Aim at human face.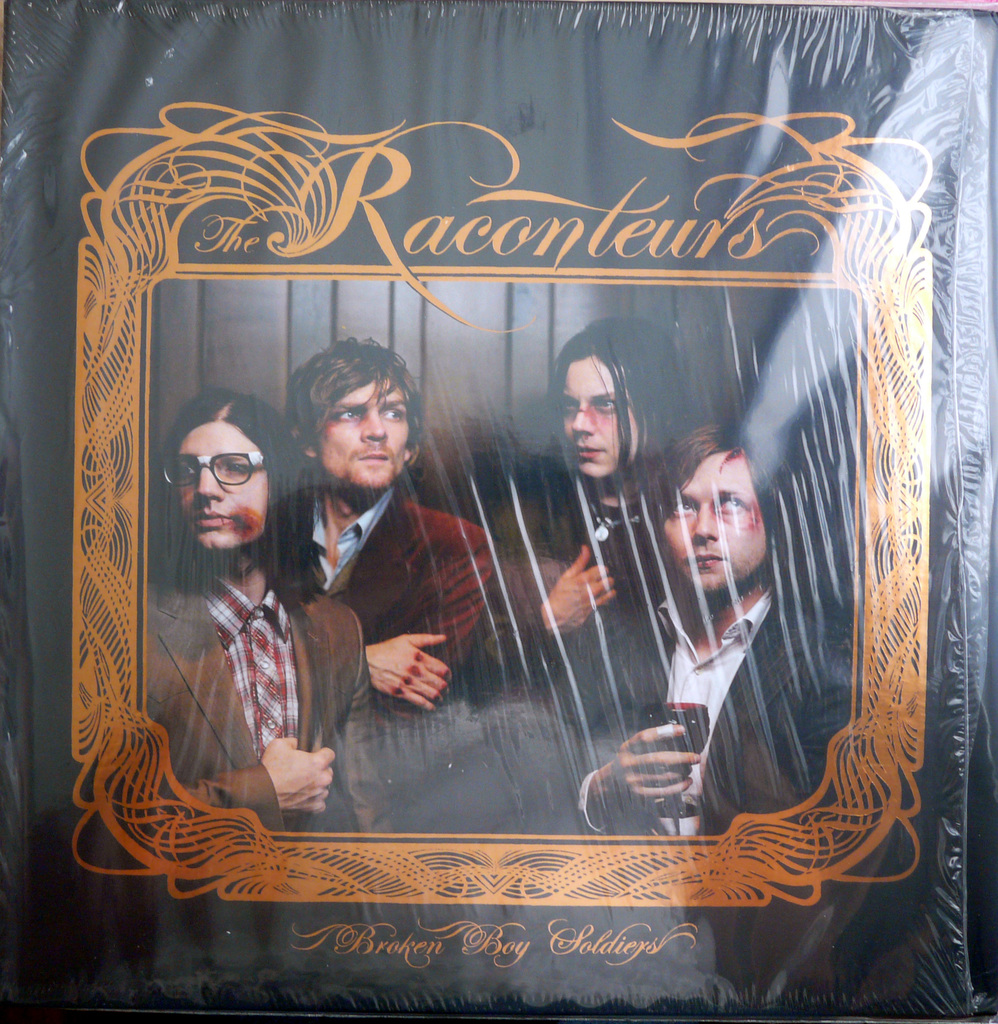
Aimed at (left=173, top=423, right=265, bottom=547).
